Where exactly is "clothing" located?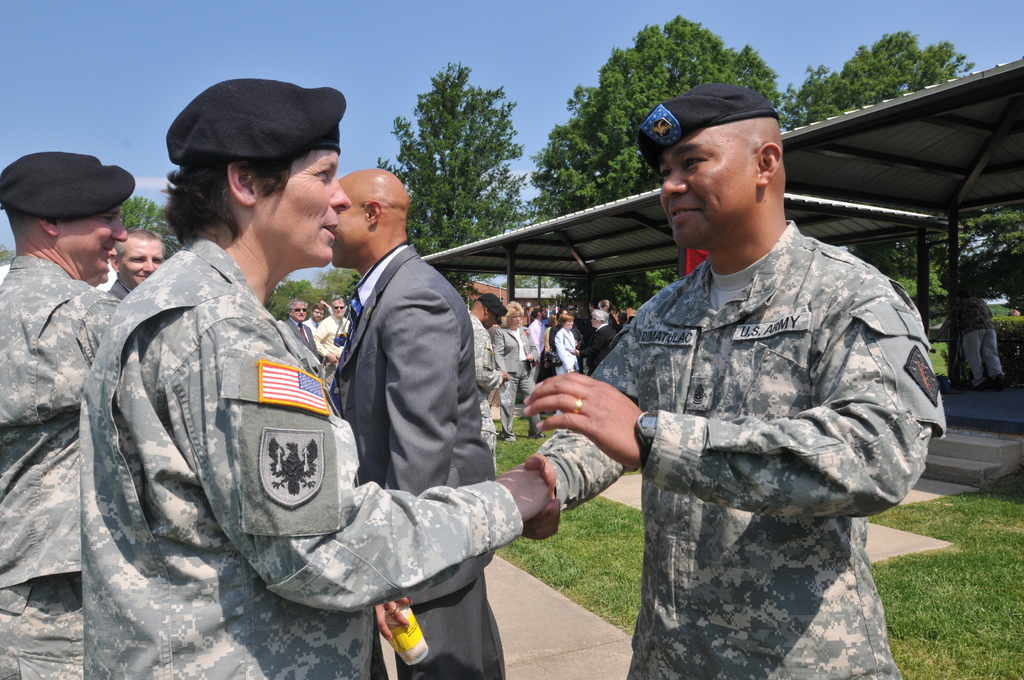
Its bounding box is [left=0, top=247, right=127, bottom=676].
